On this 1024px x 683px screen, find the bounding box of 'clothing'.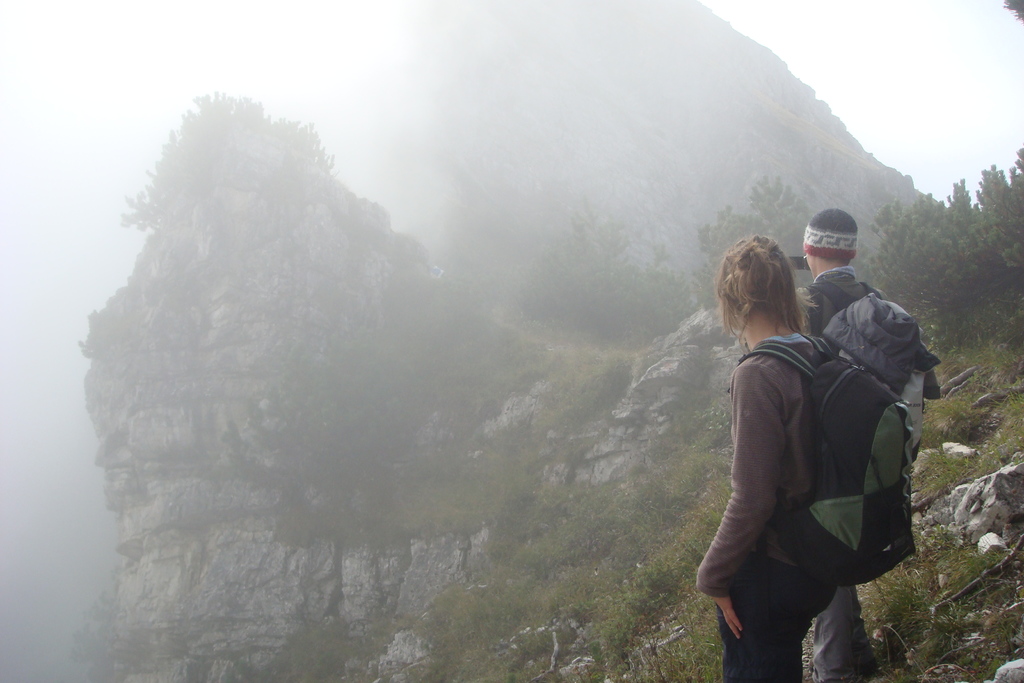
Bounding box: 796 265 888 682.
